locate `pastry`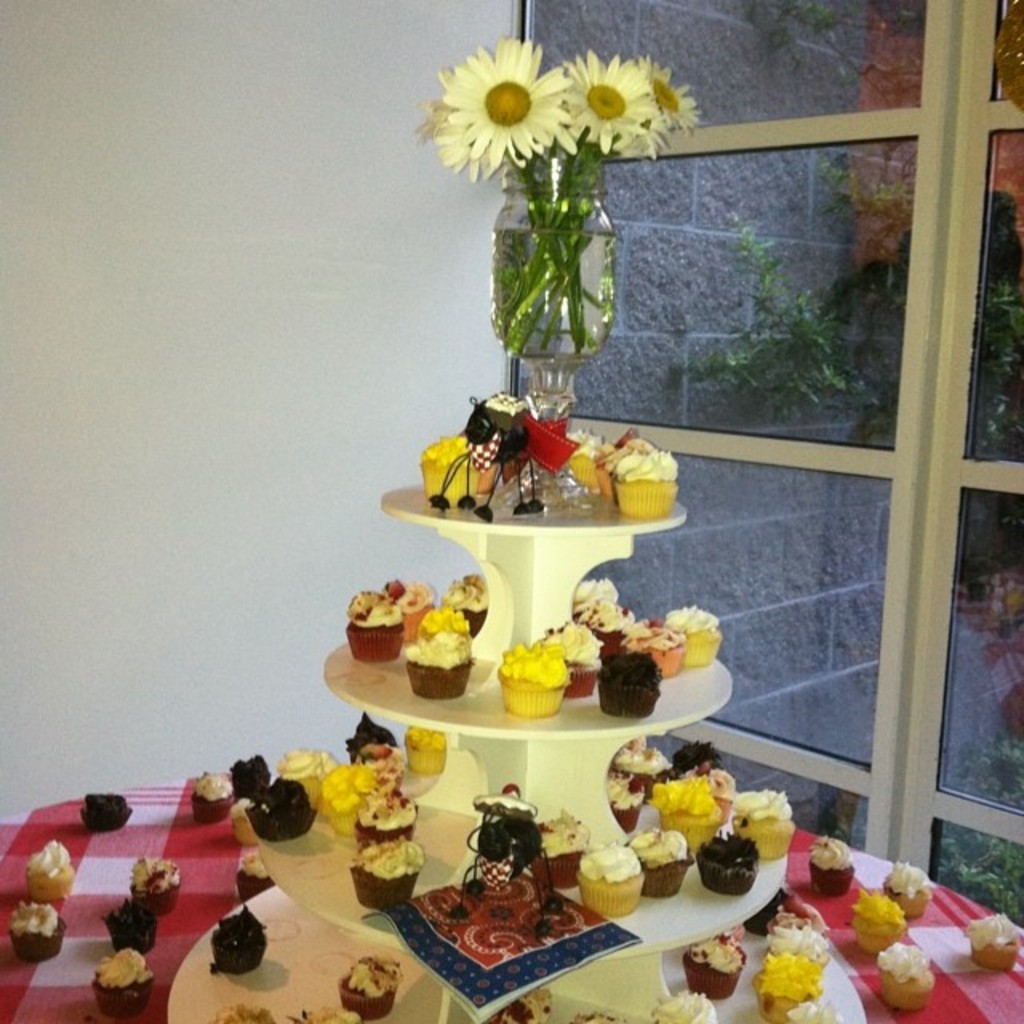
box=[346, 958, 400, 1019]
